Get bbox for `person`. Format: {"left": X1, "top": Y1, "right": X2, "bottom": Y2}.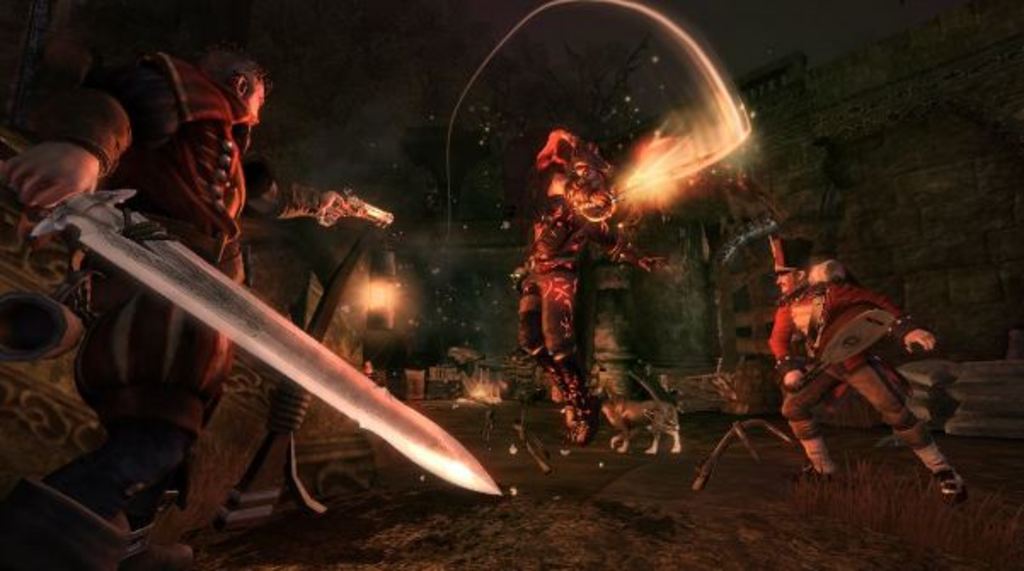
{"left": 775, "top": 230, "right": 939, "bottom": 499}.
